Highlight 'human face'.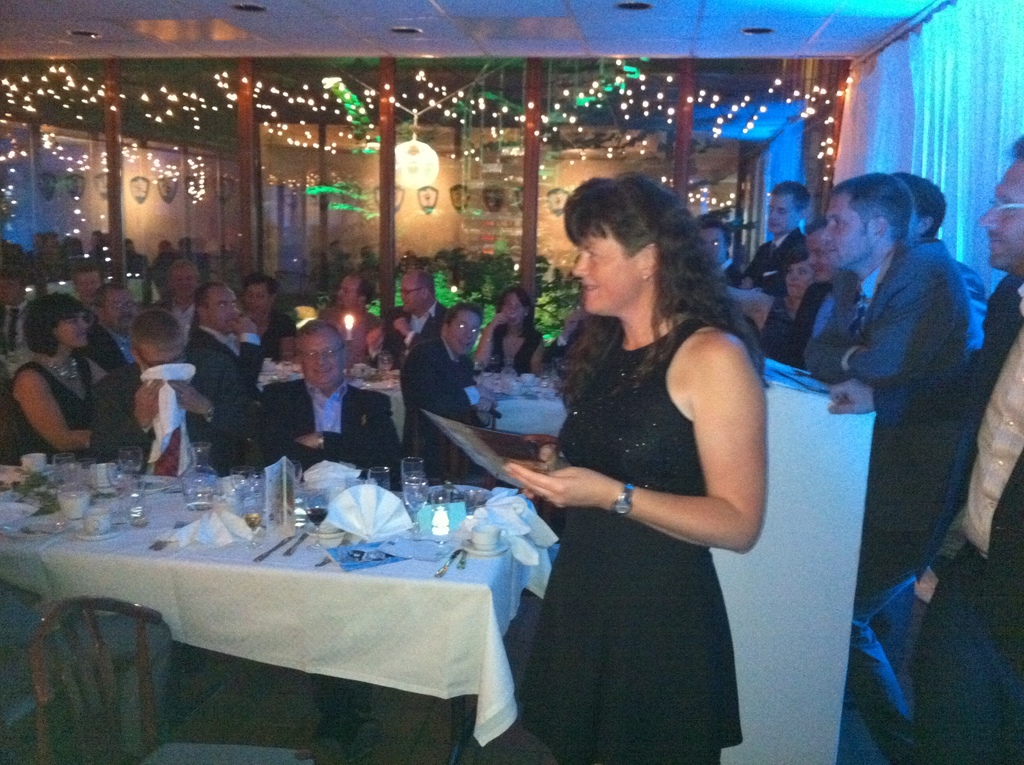
Highlighted region: box(783, 261, 804, 300).
